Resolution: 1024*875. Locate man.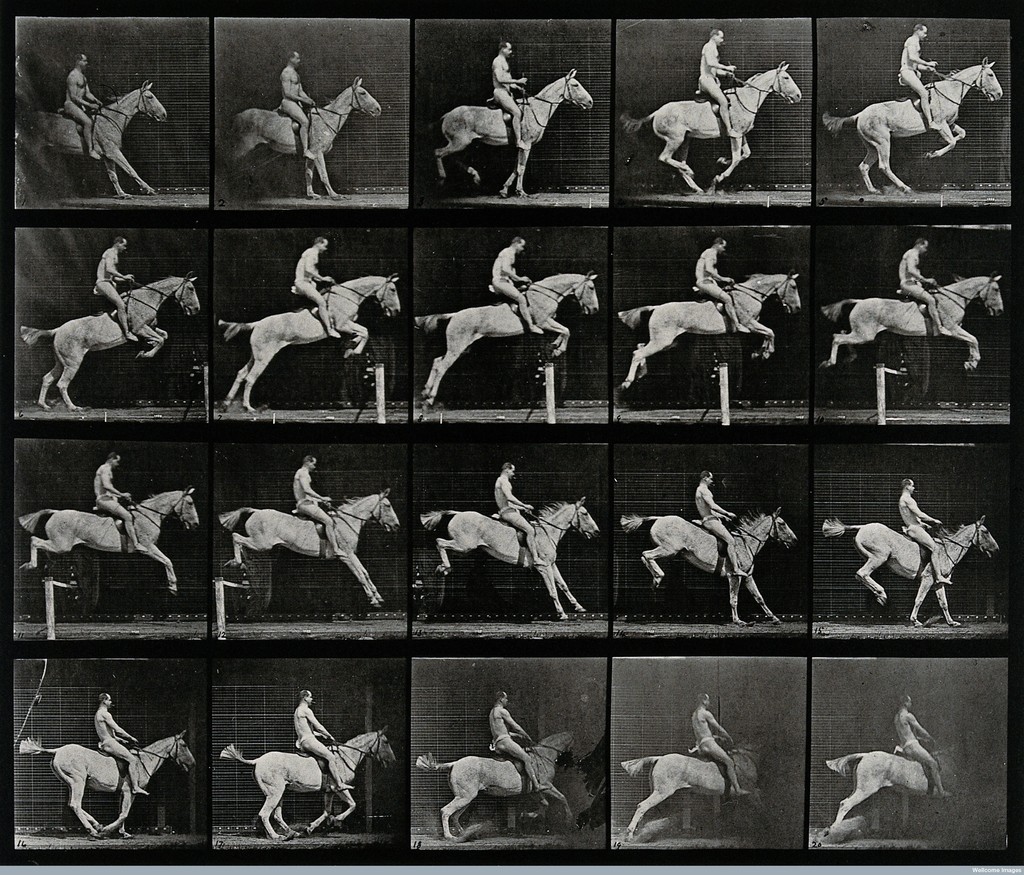
box(97, 693, 148, 794).
